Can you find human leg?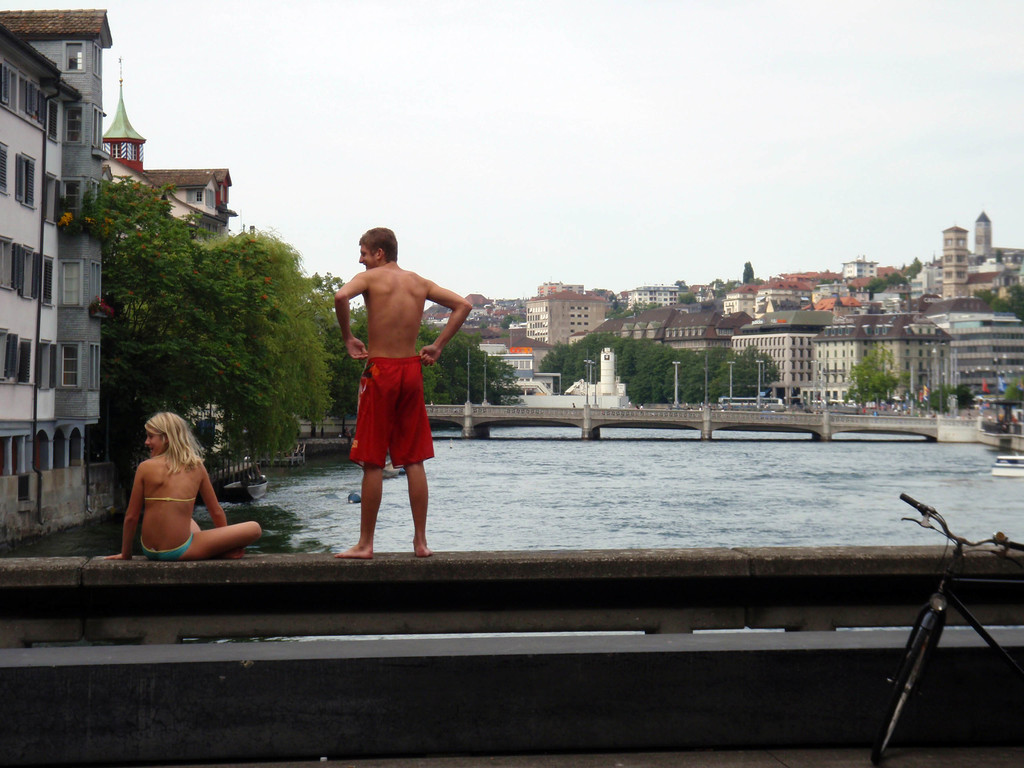
Yes, bounding box: box=[188, 515, 248, 559].
